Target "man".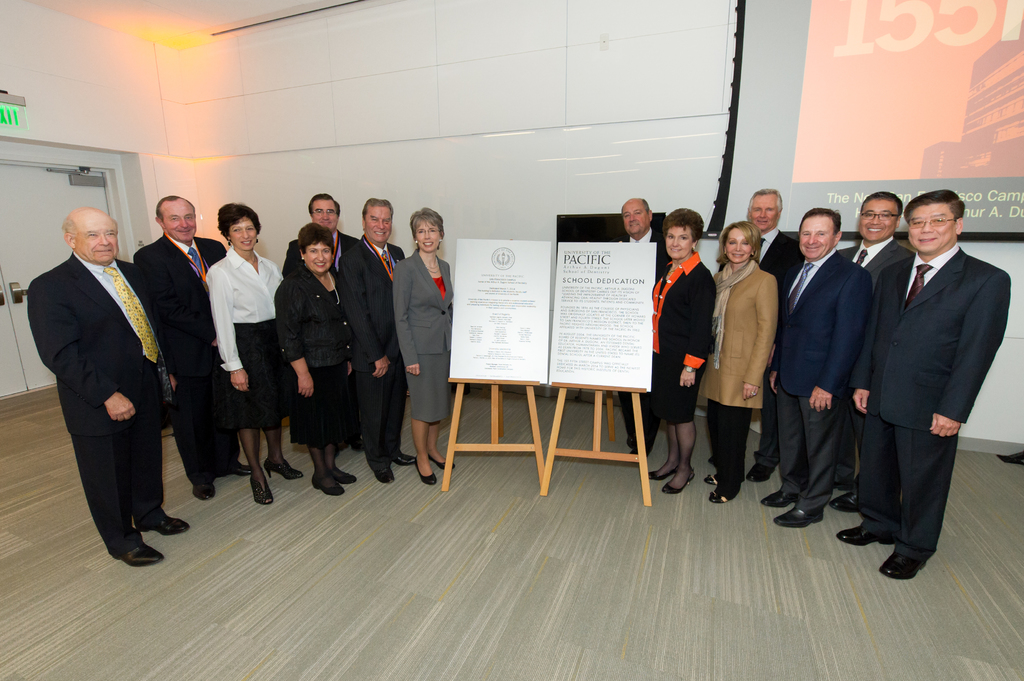
Target region: (left=604, top=196, right=678, bottom=463).
